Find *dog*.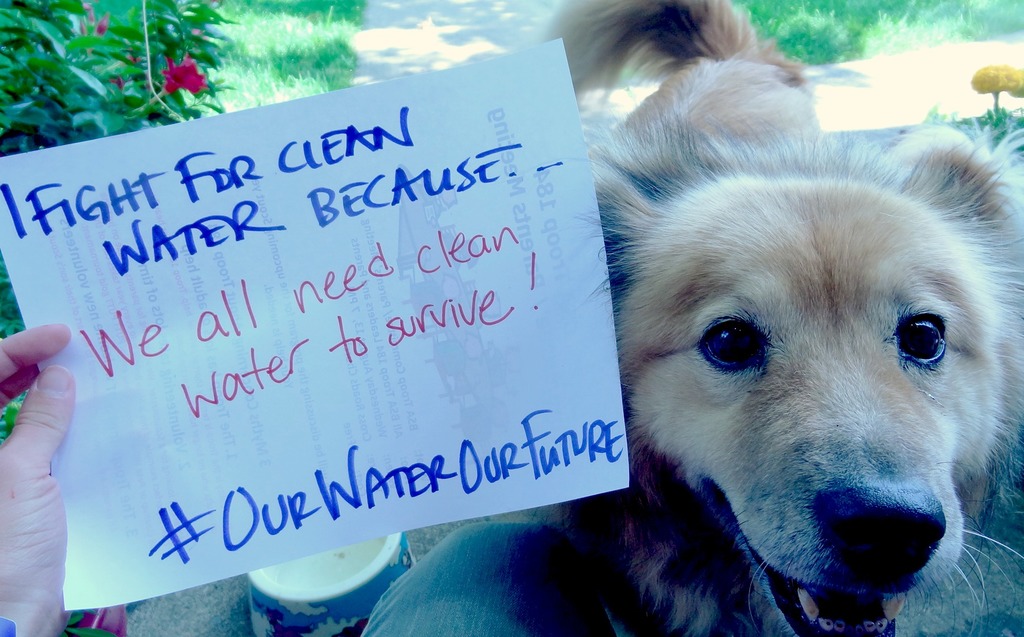
x1=534 y1=0 x2=1023 y2=636.
